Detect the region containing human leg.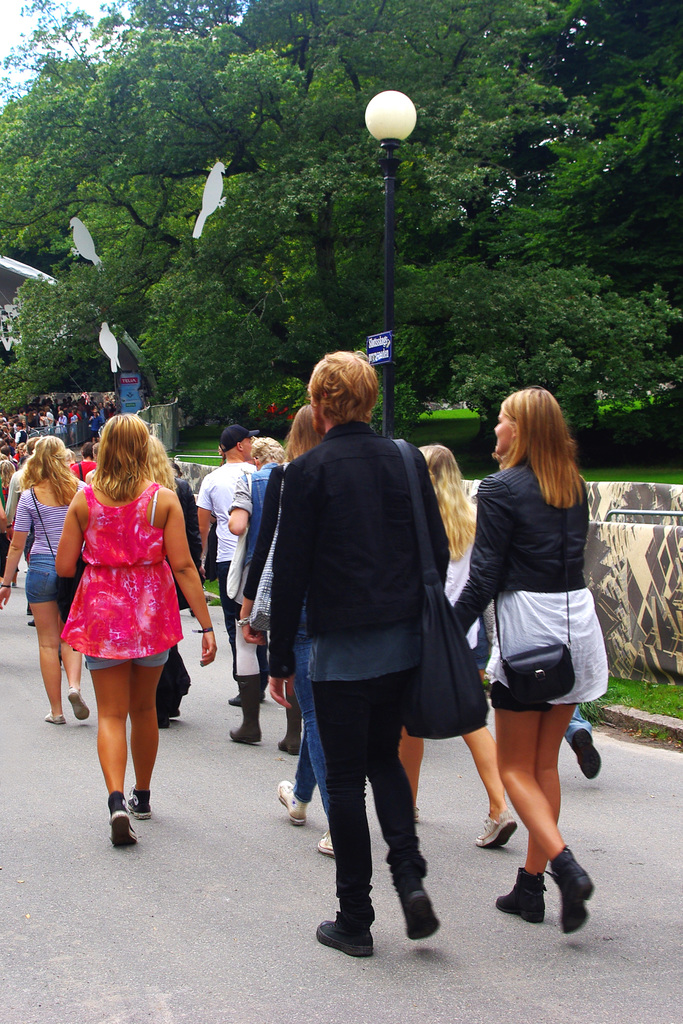
(left=493, top=706, right=588, bottom=930).
